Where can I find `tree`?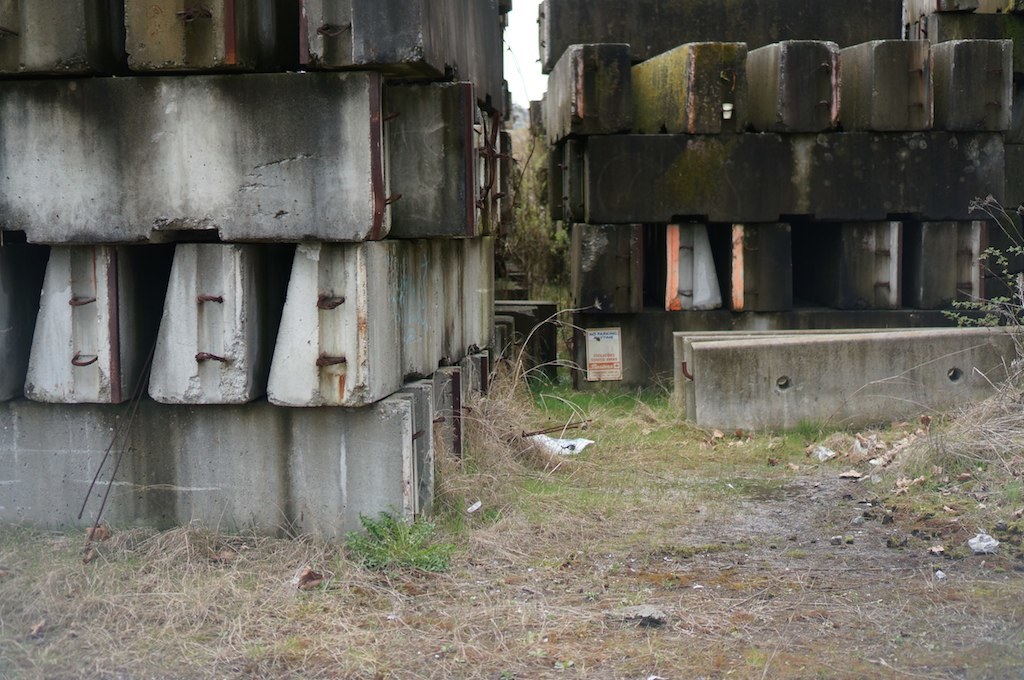
You can find it at region(504, 103, 574, 295).
